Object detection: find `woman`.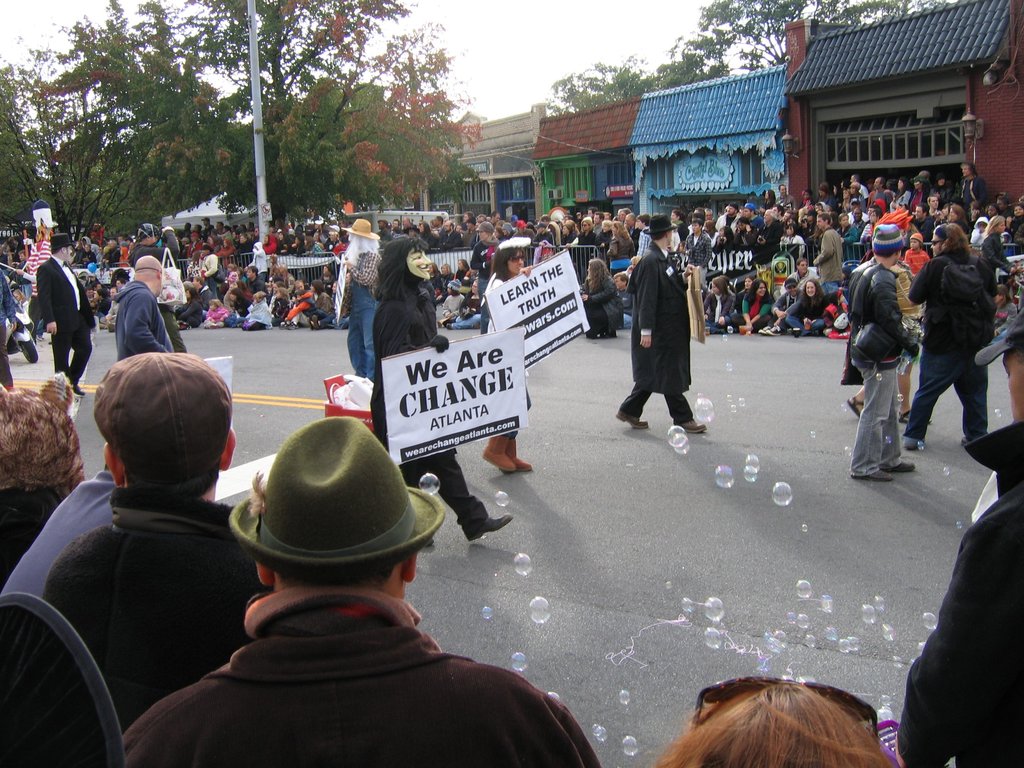
pyautogui.locateOnScreen(702, 220, 719, 246).
